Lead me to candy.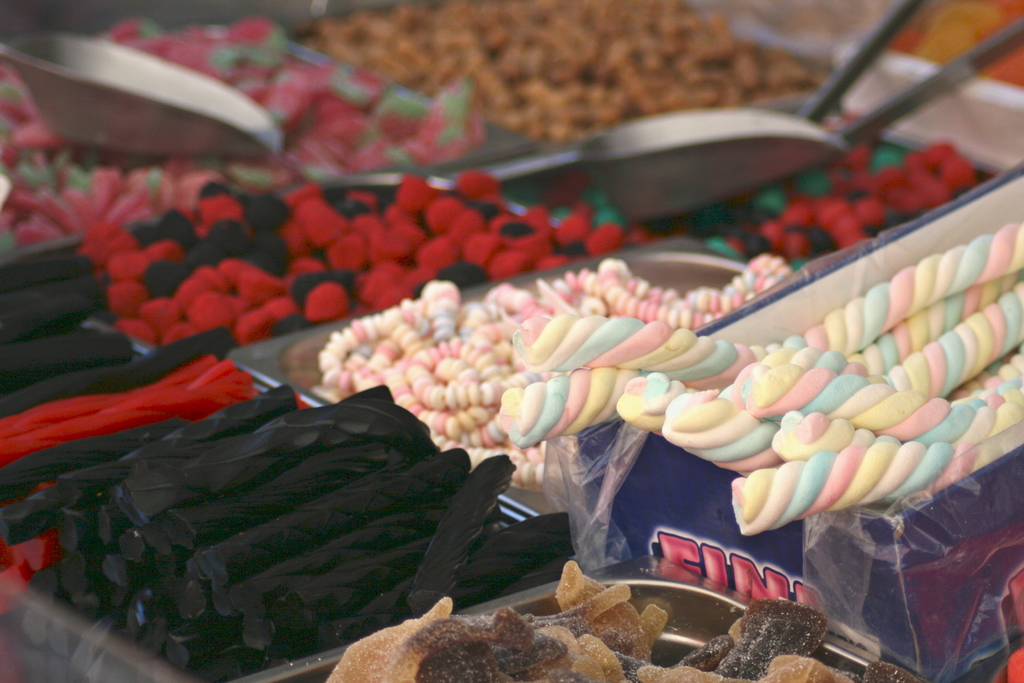
Lead to 181,399,431,493.
